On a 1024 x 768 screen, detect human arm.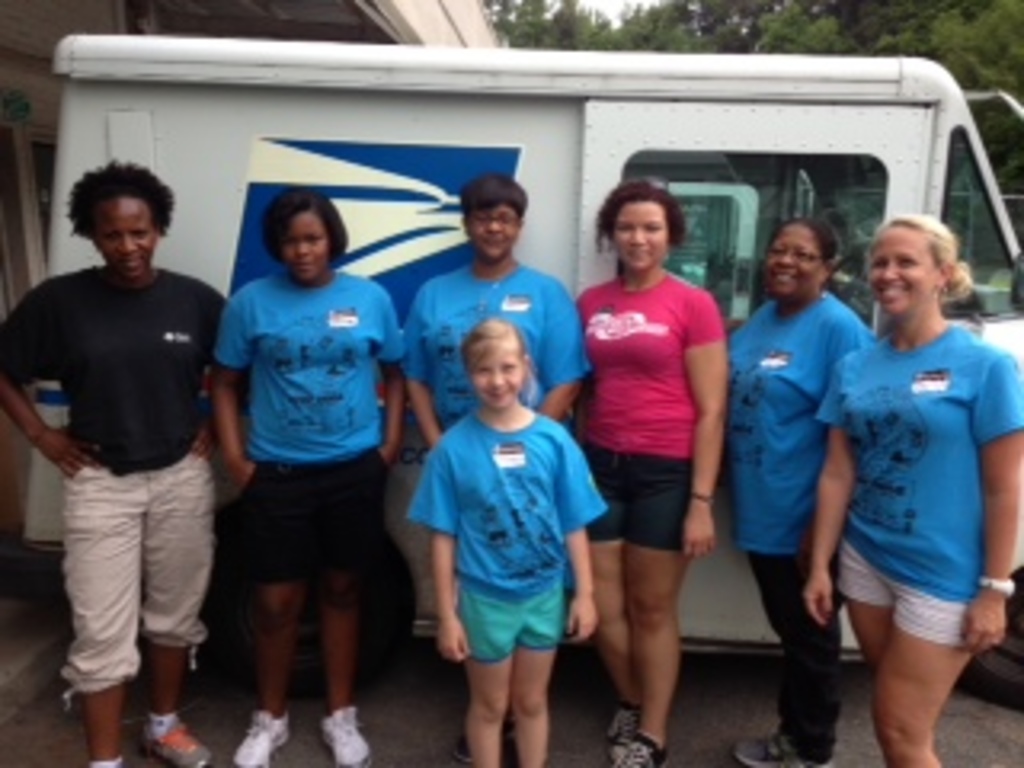
[381,288,413,461].
